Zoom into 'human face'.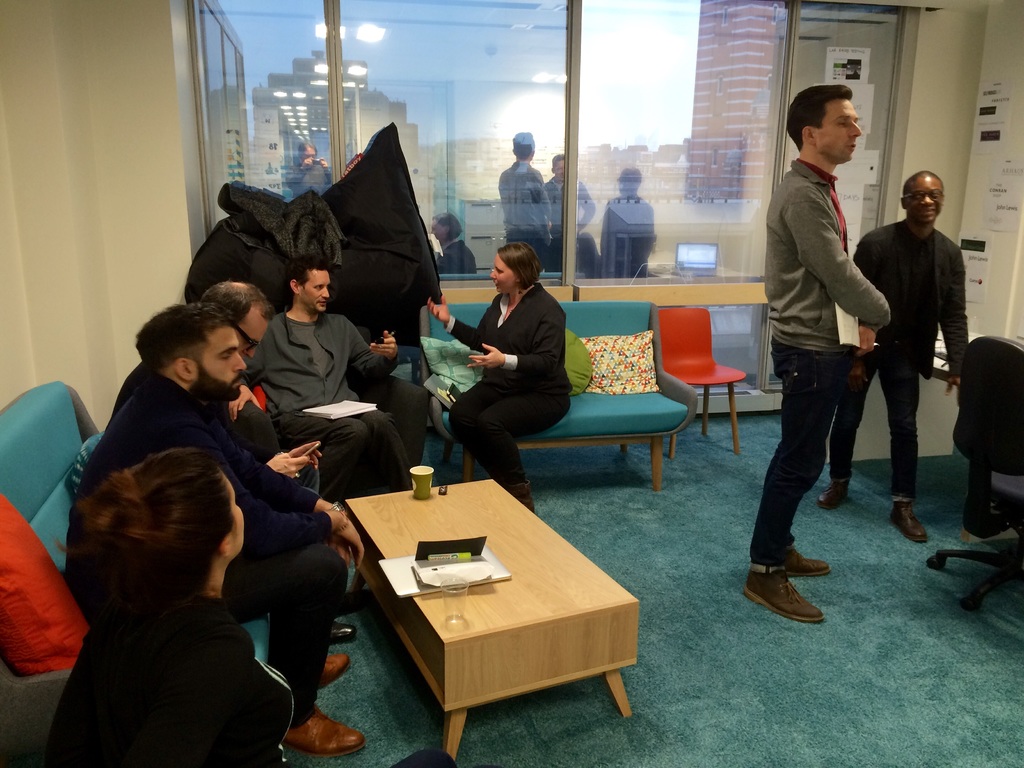
Zoom target: box=[228, 477, 250, 552].
